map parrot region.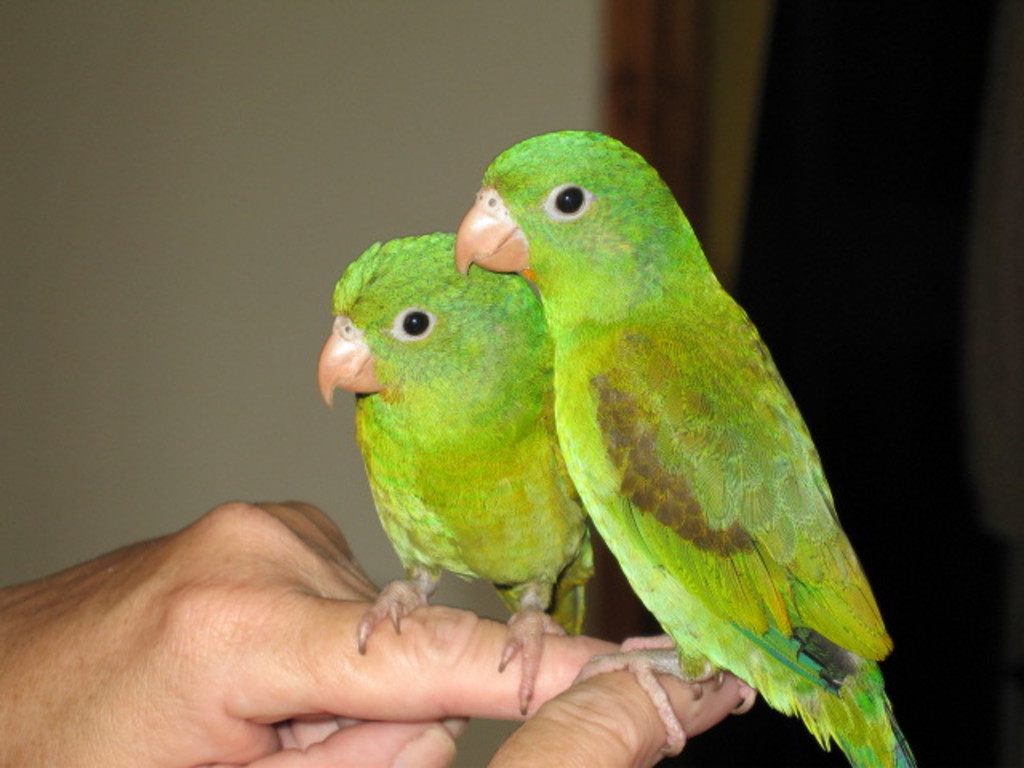
Mapped to bbox=(318, 229, 594, 722).
